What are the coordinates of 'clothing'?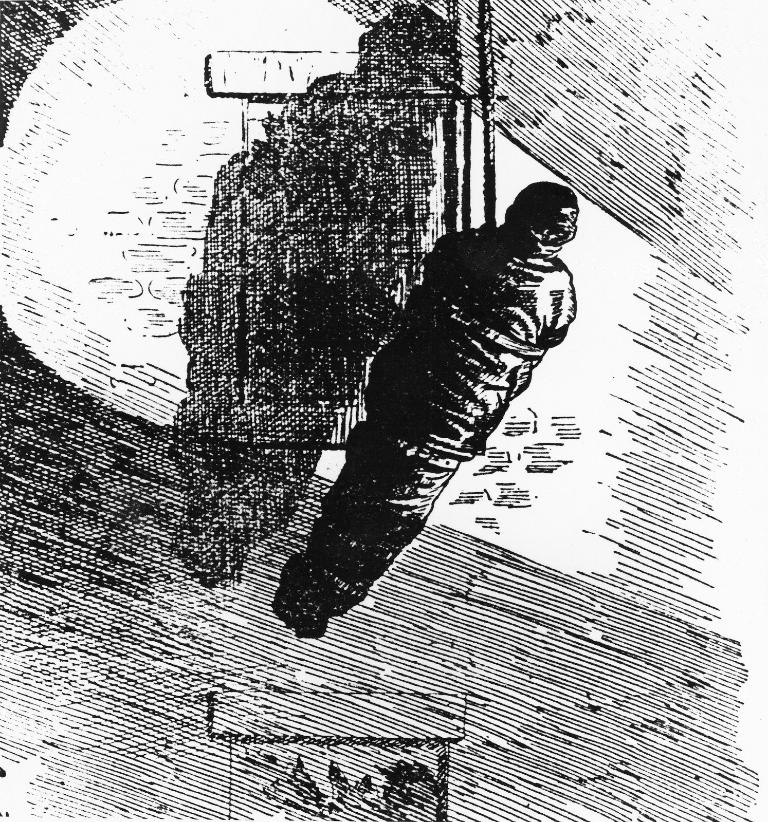
locate(275, 185, 582, 647).
